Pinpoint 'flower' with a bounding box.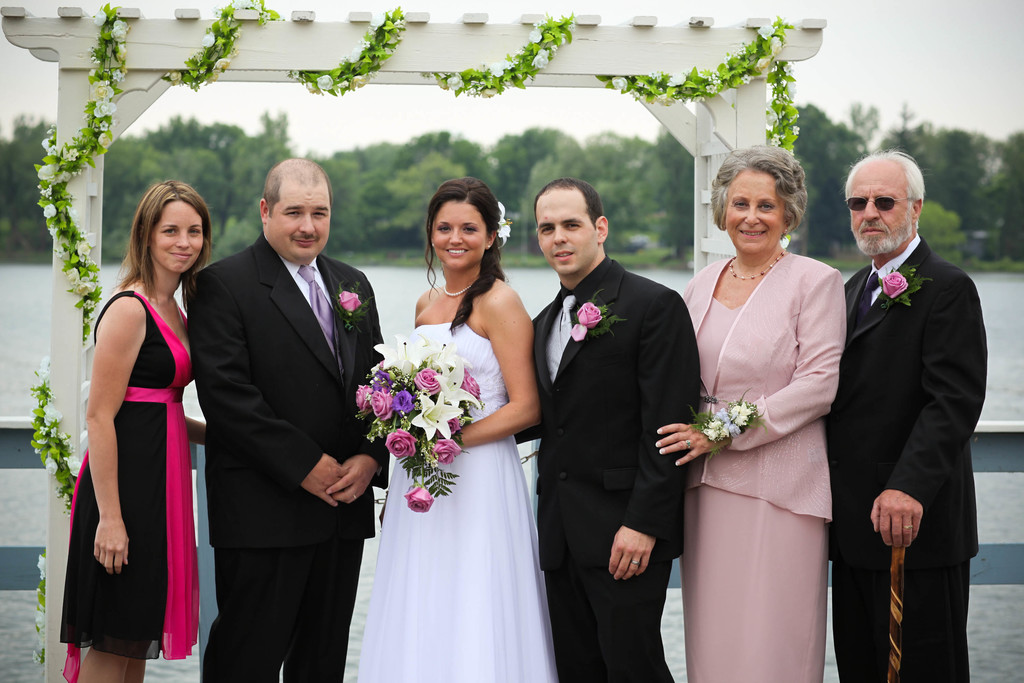
x1=38, y1=607, x2=47, y2=630.
